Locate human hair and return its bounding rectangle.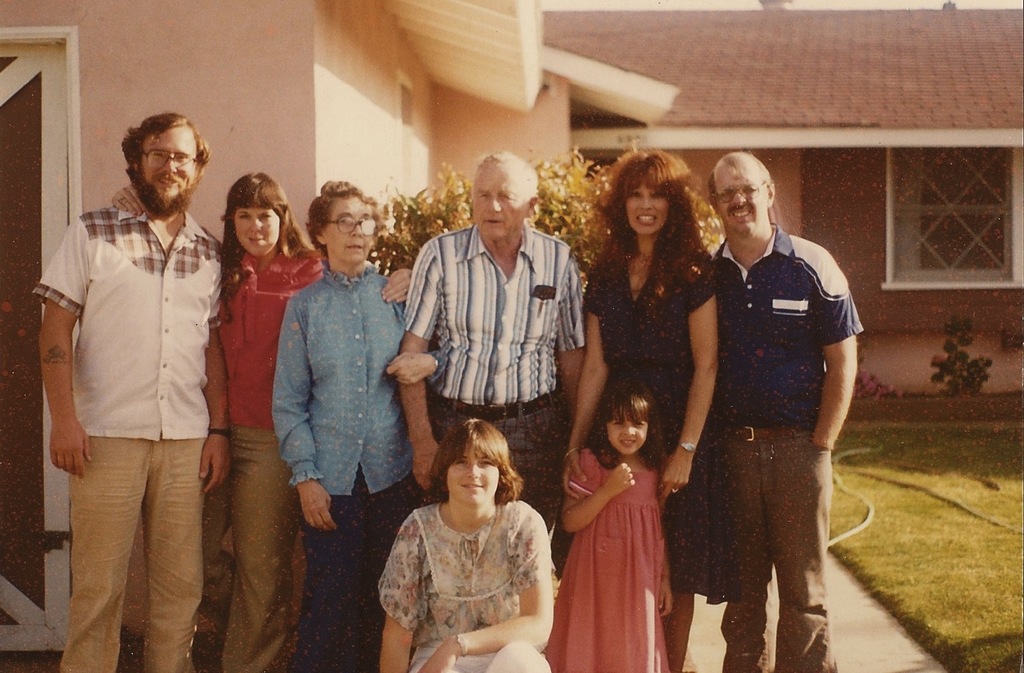
BBox(710, 152, 769, 214).
